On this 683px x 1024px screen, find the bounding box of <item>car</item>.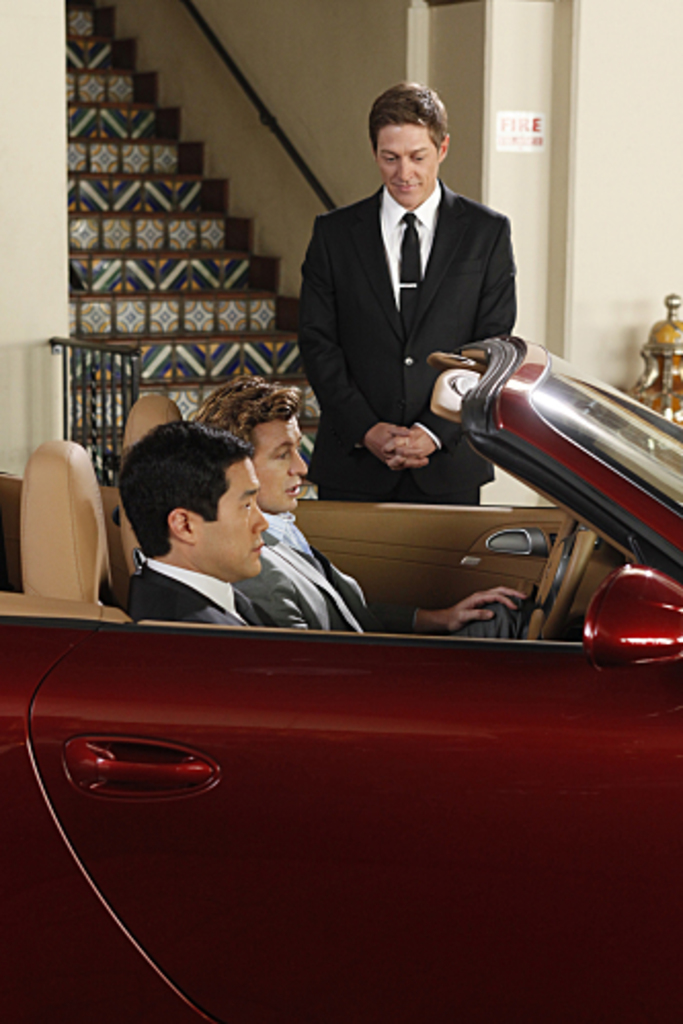
Bounding box: pyautogui.locateOnScreen(0, 339, 681, 1022).
